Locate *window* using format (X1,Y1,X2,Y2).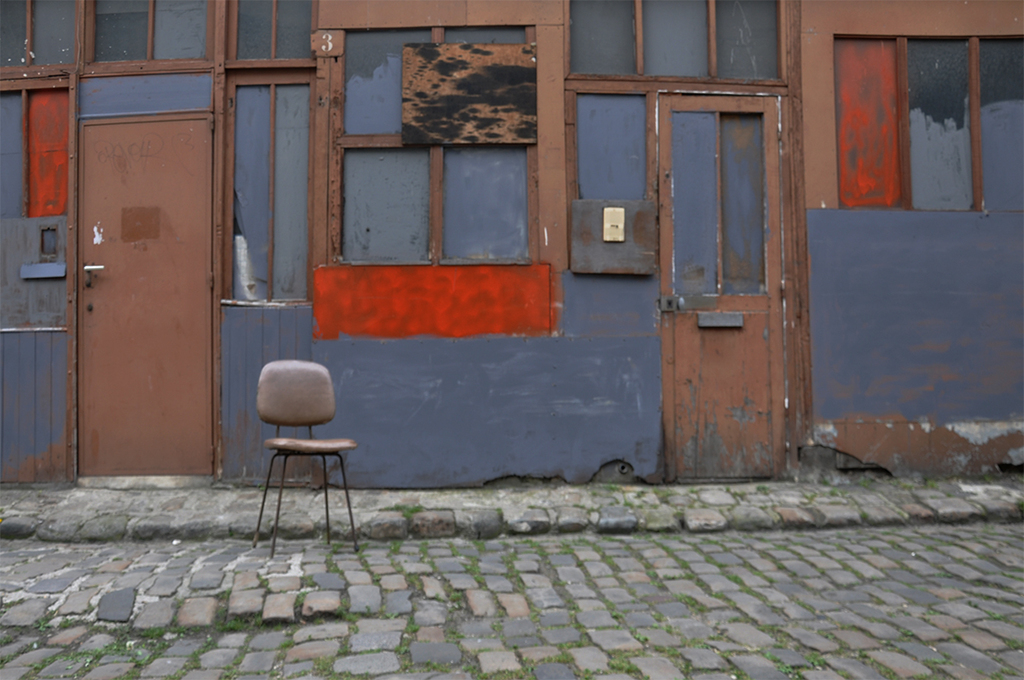
(220,71,318,302).
